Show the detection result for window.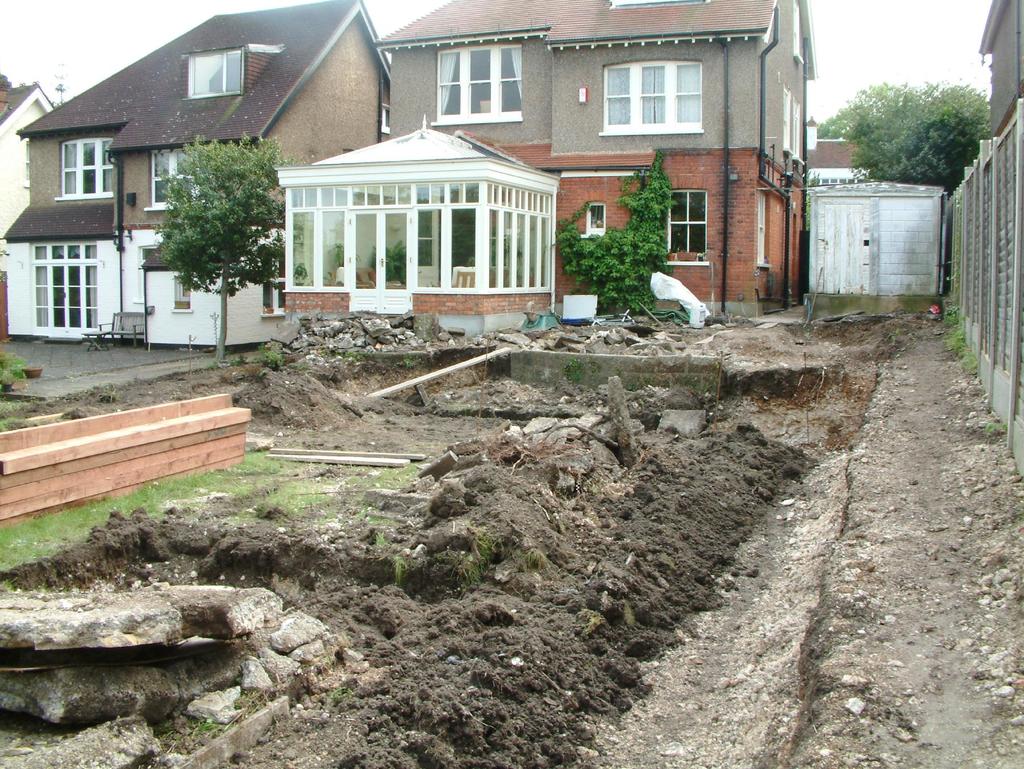
box(588, 206, 607, 235).
